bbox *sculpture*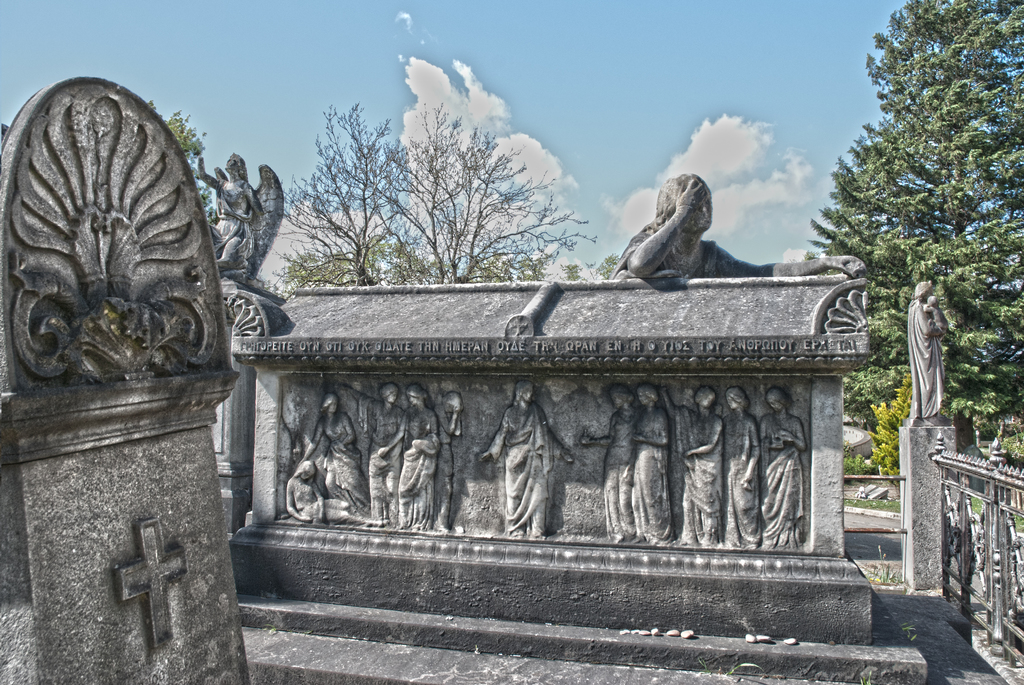
{"left": 434, "top": 379, "right": 458, "bottom": 528}
